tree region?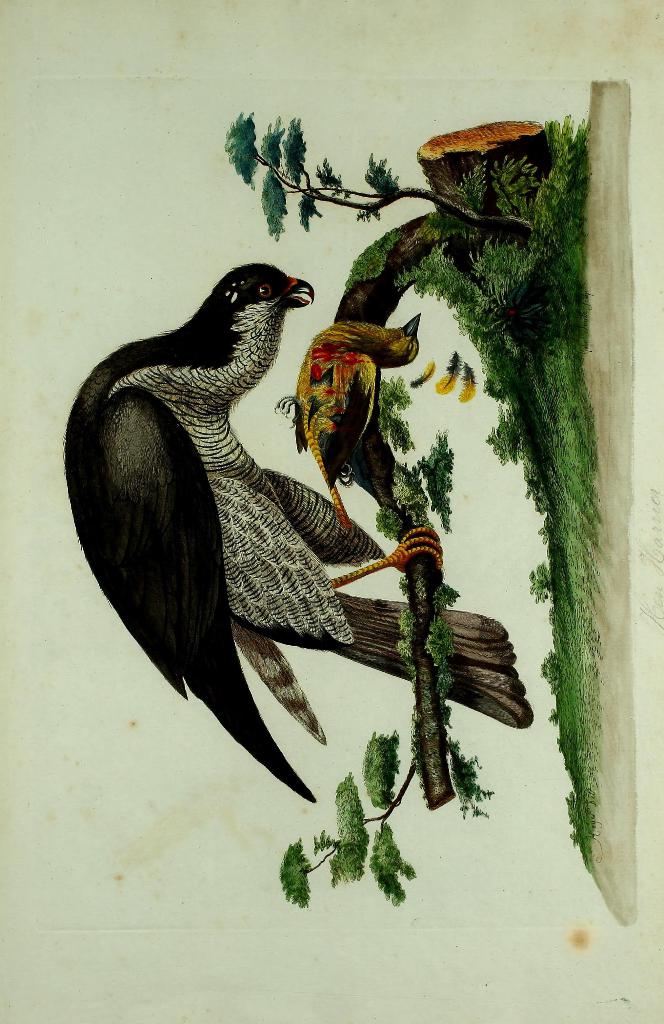
bbox=(383, 92, 619, 612)
